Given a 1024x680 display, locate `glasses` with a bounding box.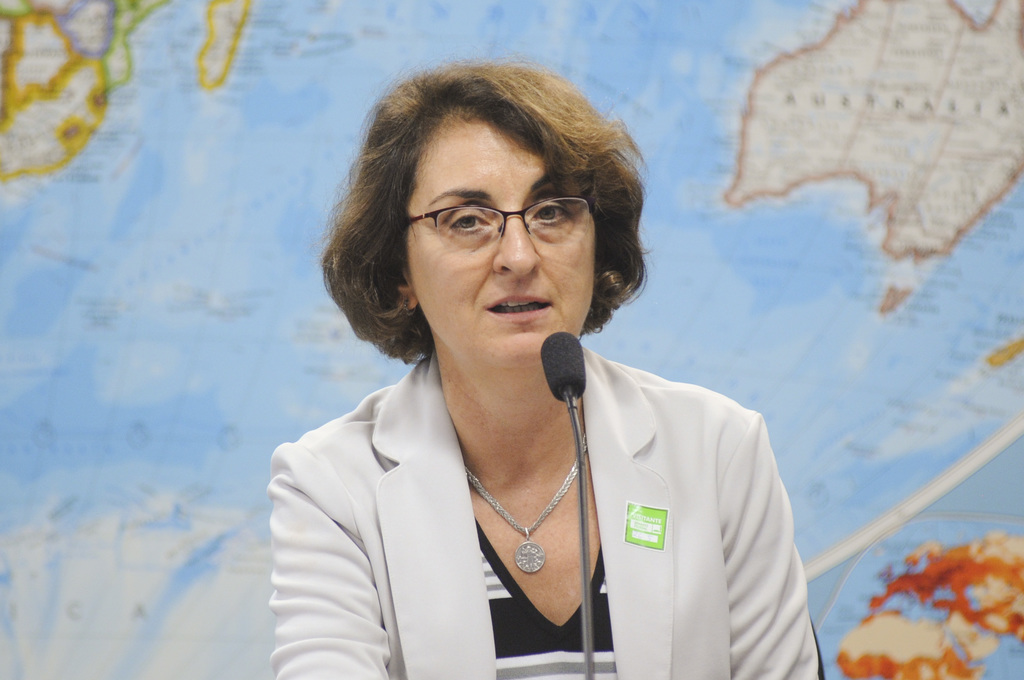
Located: [402, 195, 594, 254].
